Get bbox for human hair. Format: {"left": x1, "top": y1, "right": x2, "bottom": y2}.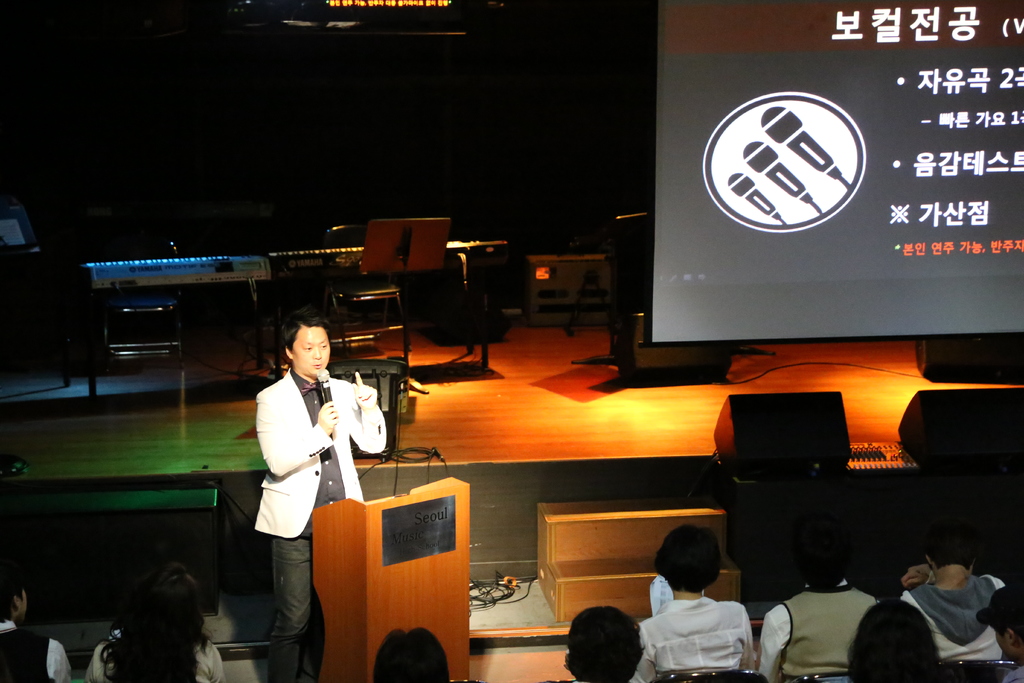
{"left": 0, "top": 565, "right": 17, "bottom": 619}.
